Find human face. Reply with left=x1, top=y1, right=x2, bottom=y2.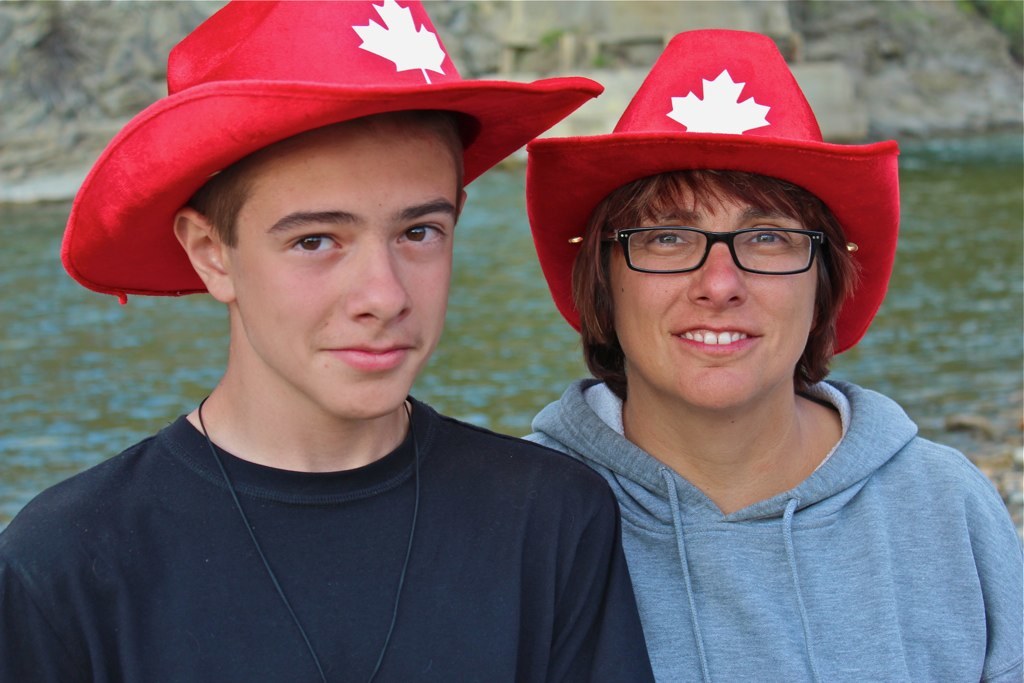
left=621, top=178, right=821, bottom=407.
